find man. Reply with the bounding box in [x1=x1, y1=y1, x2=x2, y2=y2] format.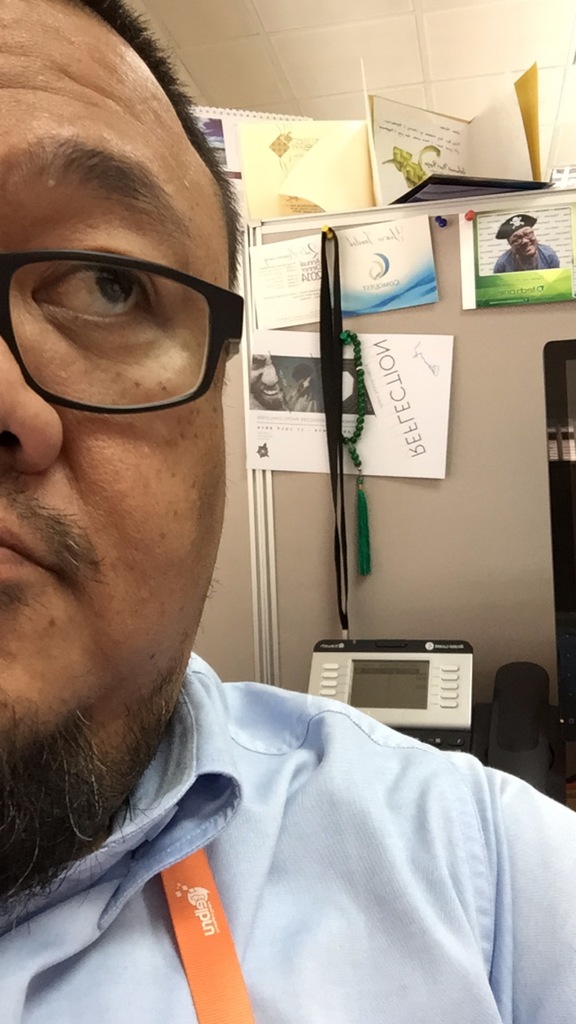
[x1=1, y1=17, x2=440, y2=1014].
